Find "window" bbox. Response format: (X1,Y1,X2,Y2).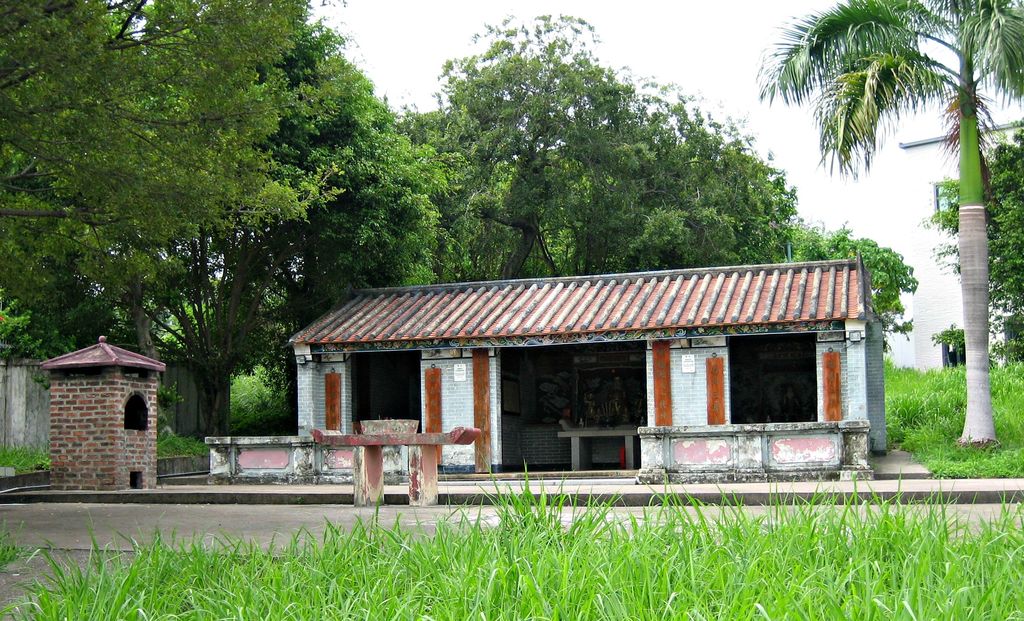
(337,352,426,438).
